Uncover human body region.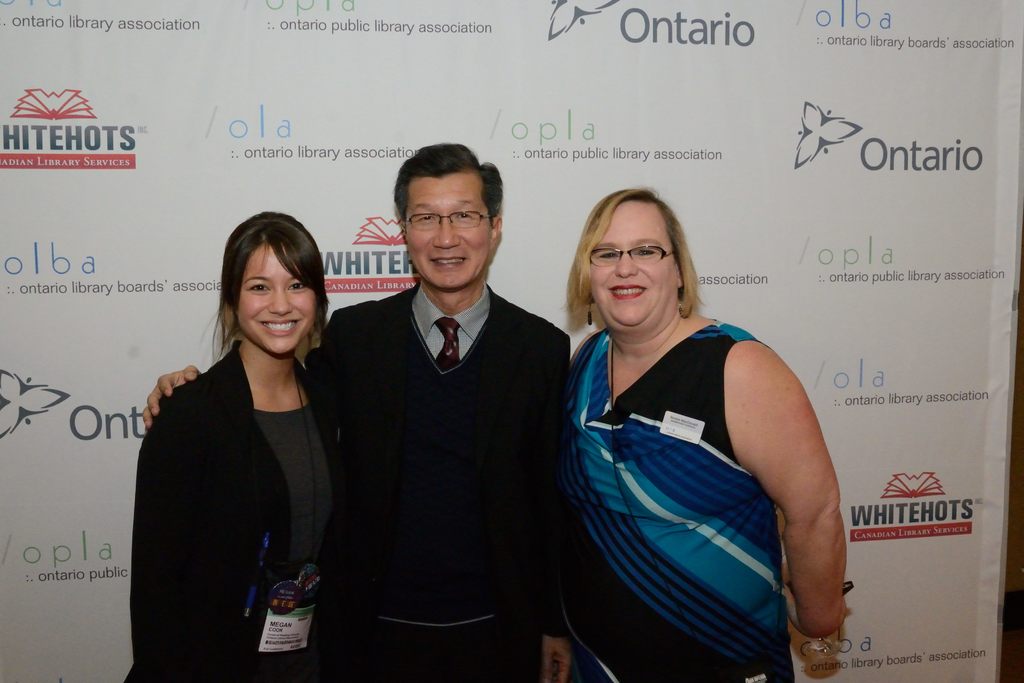
Uncovered: bbox=[133, 339, 358, 682].
